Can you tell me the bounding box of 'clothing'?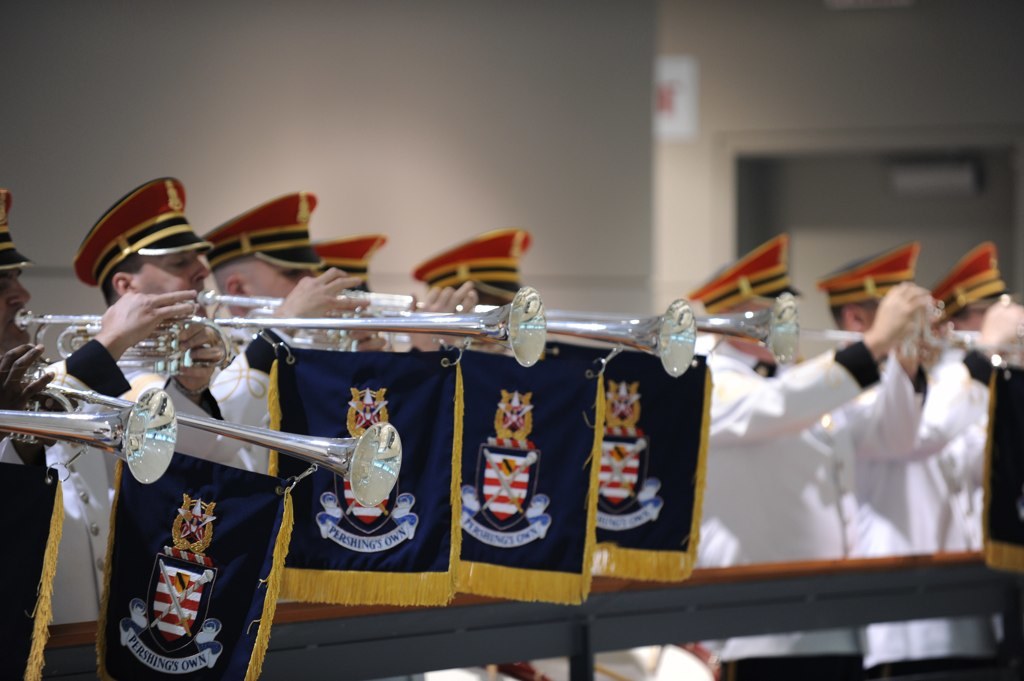
x1=92, y1=326, x2=281, y2=680.
